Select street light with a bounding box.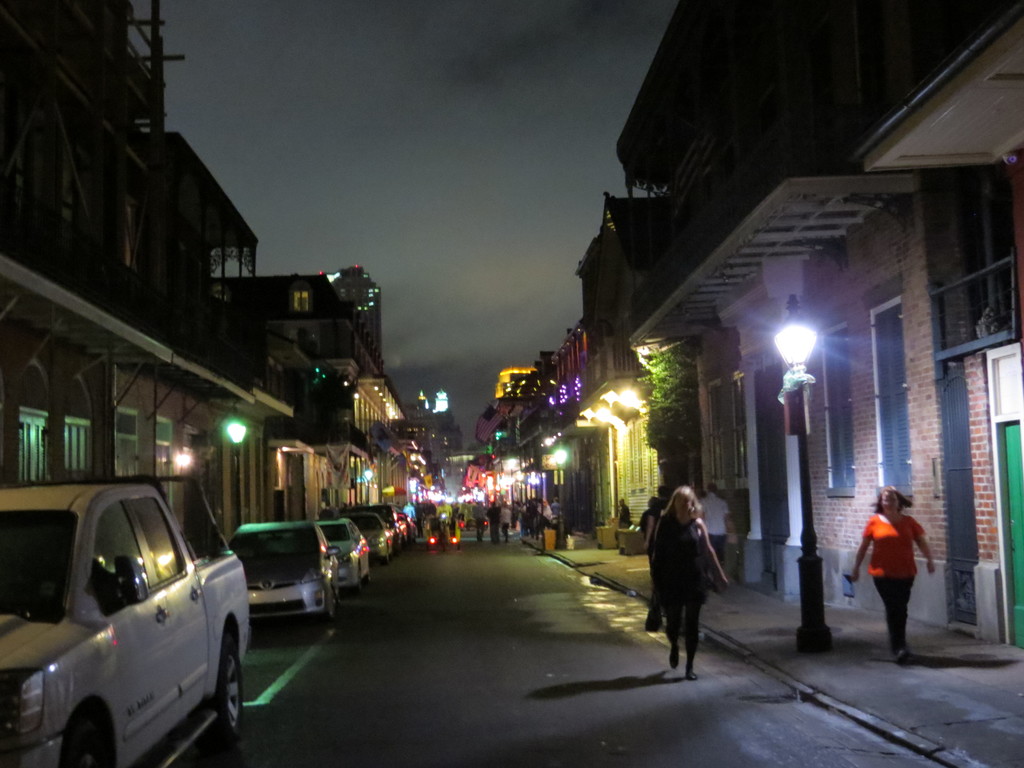
547, 440, 568, 545.
